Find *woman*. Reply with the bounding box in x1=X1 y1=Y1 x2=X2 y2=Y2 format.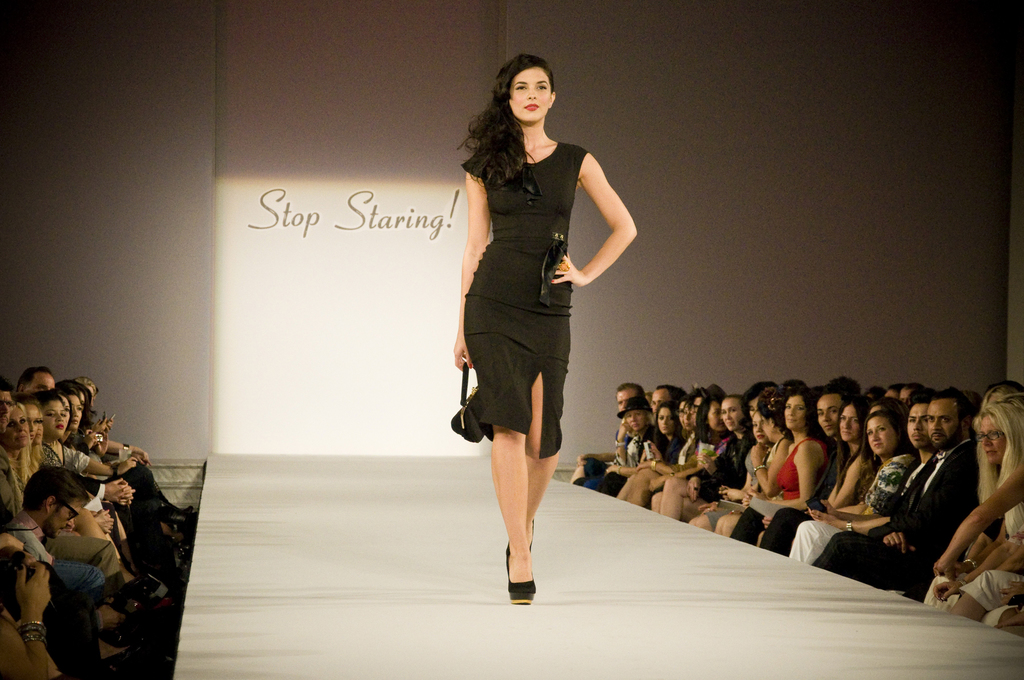
x1=2 y1=401 x2=38 y2=494.
